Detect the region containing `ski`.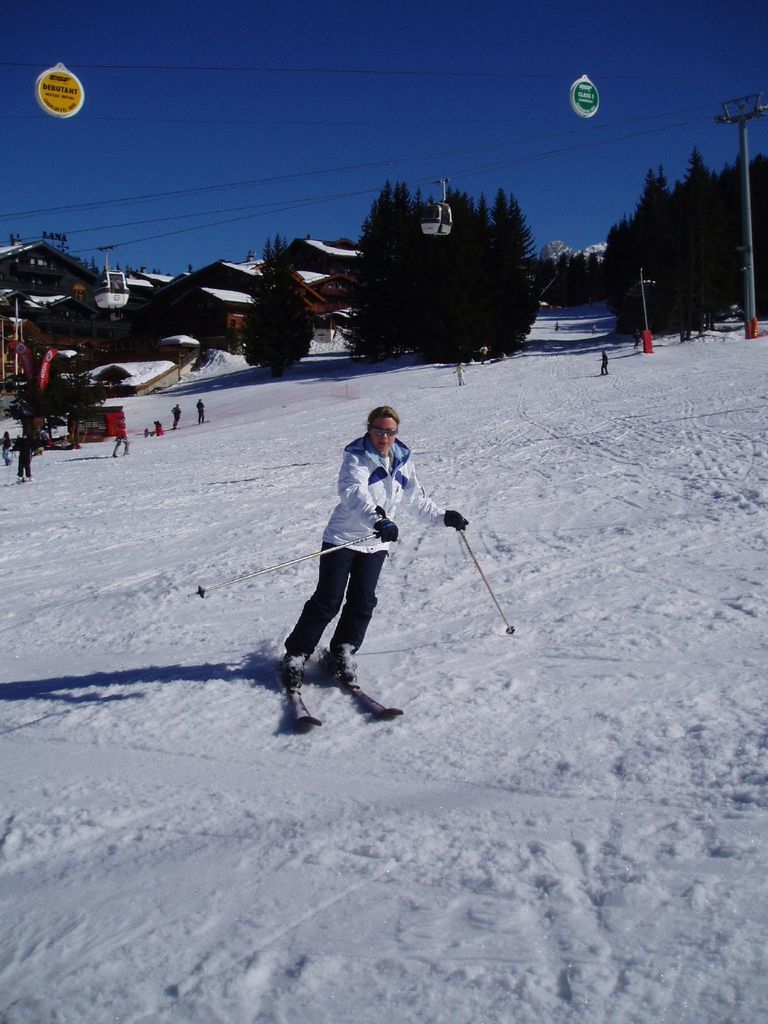
pyautogui.locateOnScreen(319, 645, 405, 722).
